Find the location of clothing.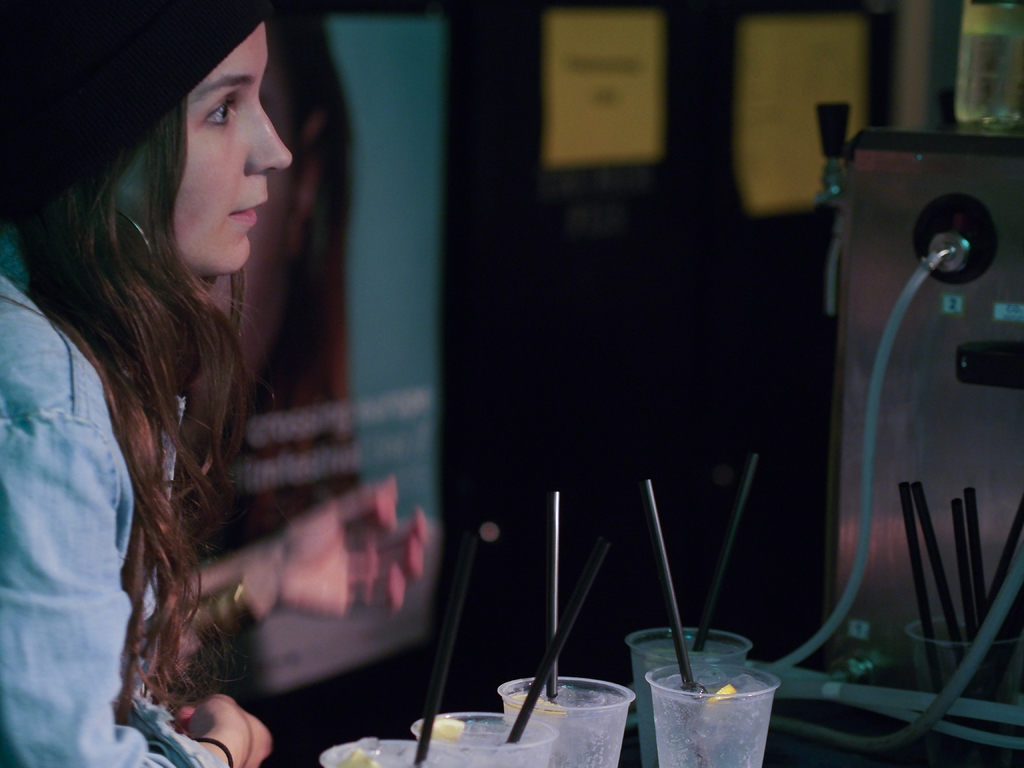
Location: (0, 264, 214, 767).
